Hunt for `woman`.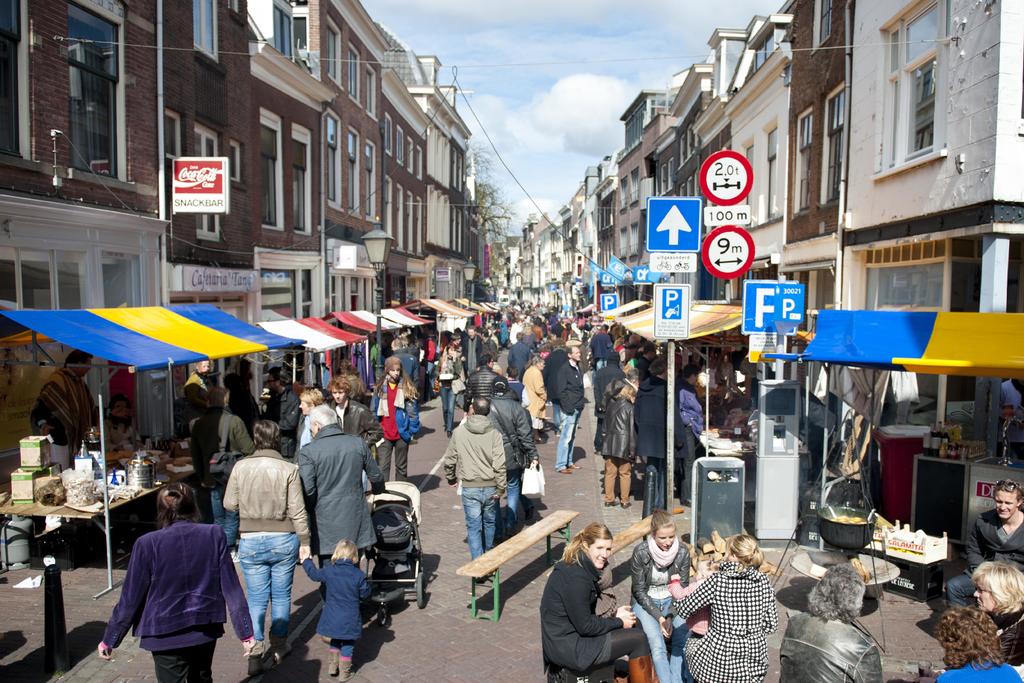
Hunted down at box(222, 422, 317, 673).
